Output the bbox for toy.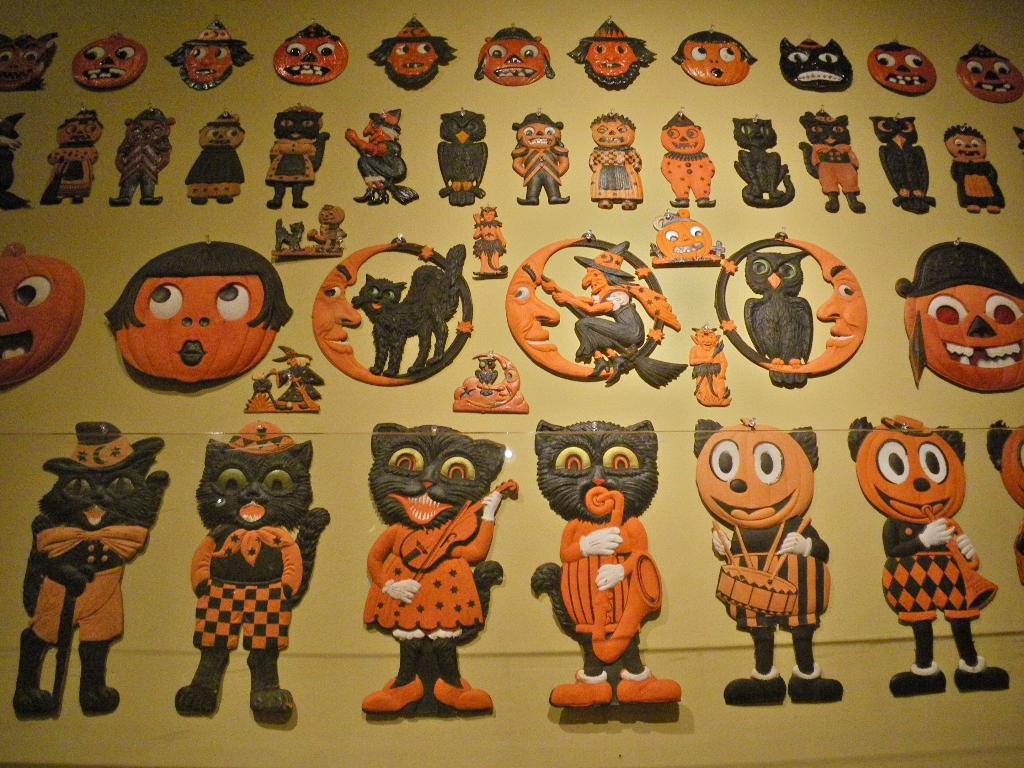
[x1=947, y1=118, x2=1011, y2=229].
